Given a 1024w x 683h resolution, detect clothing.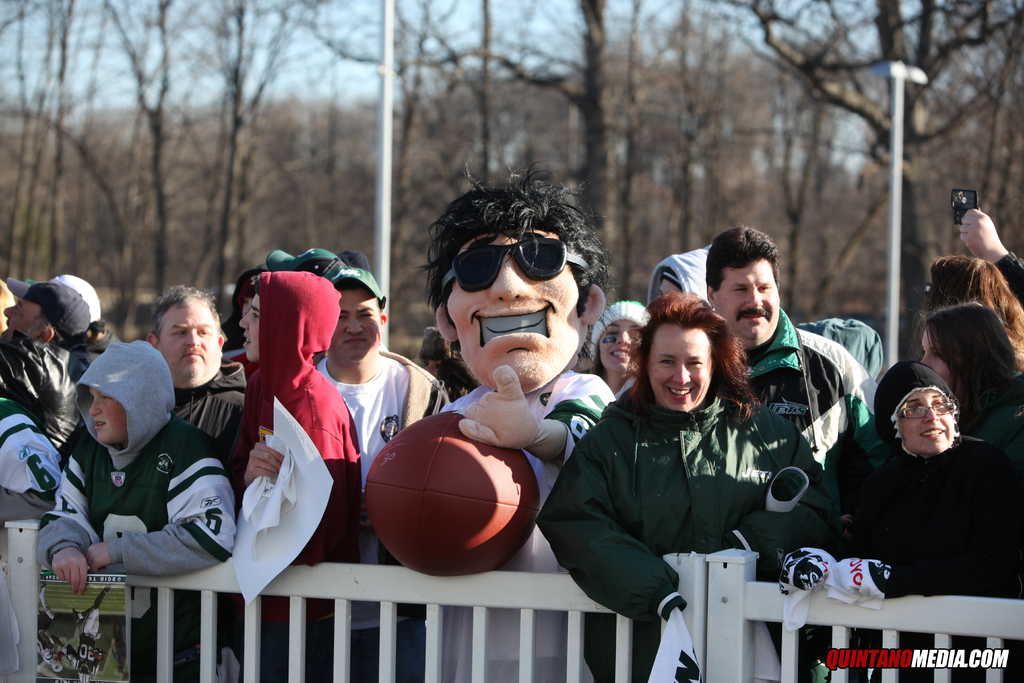
{"x1": 841, "y1": 406, "x2": 1009, "y2": 612}.
